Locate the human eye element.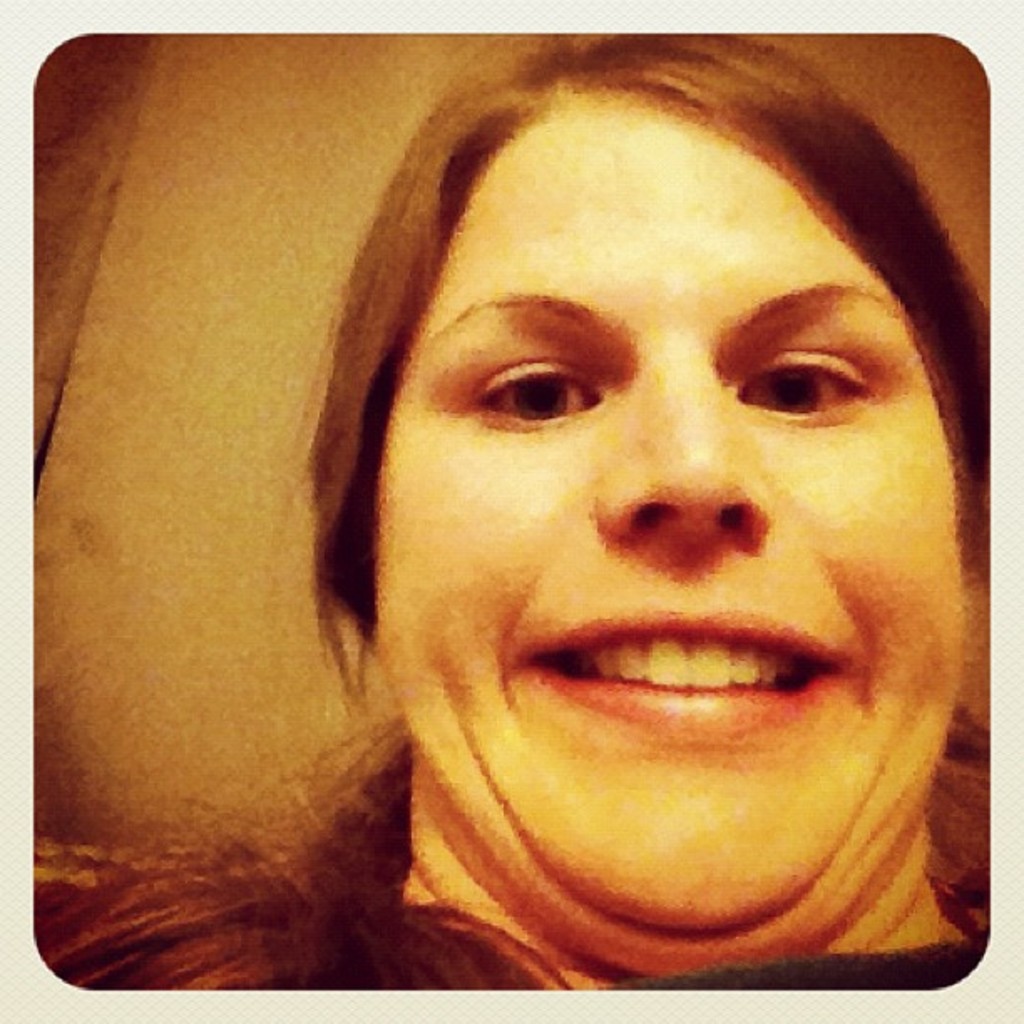
Element bbox: (x1=463, y1=336, x2=601, y2=442).
